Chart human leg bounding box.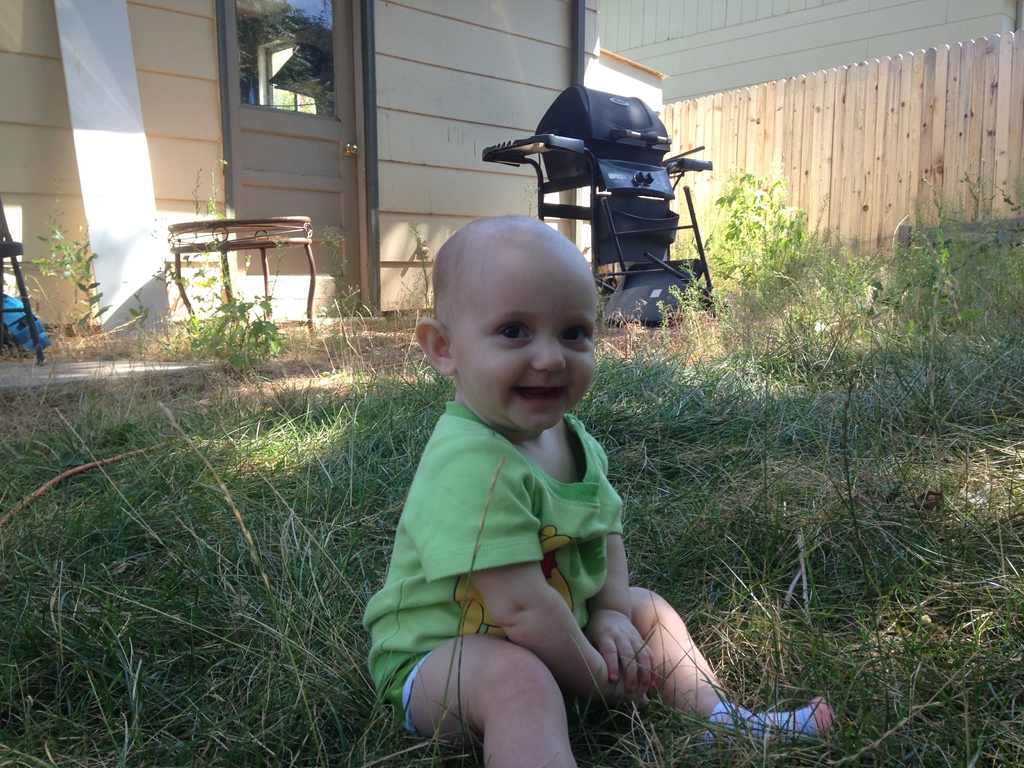
Charted: <bbox>633, 581, 830, 737</bbox>.
